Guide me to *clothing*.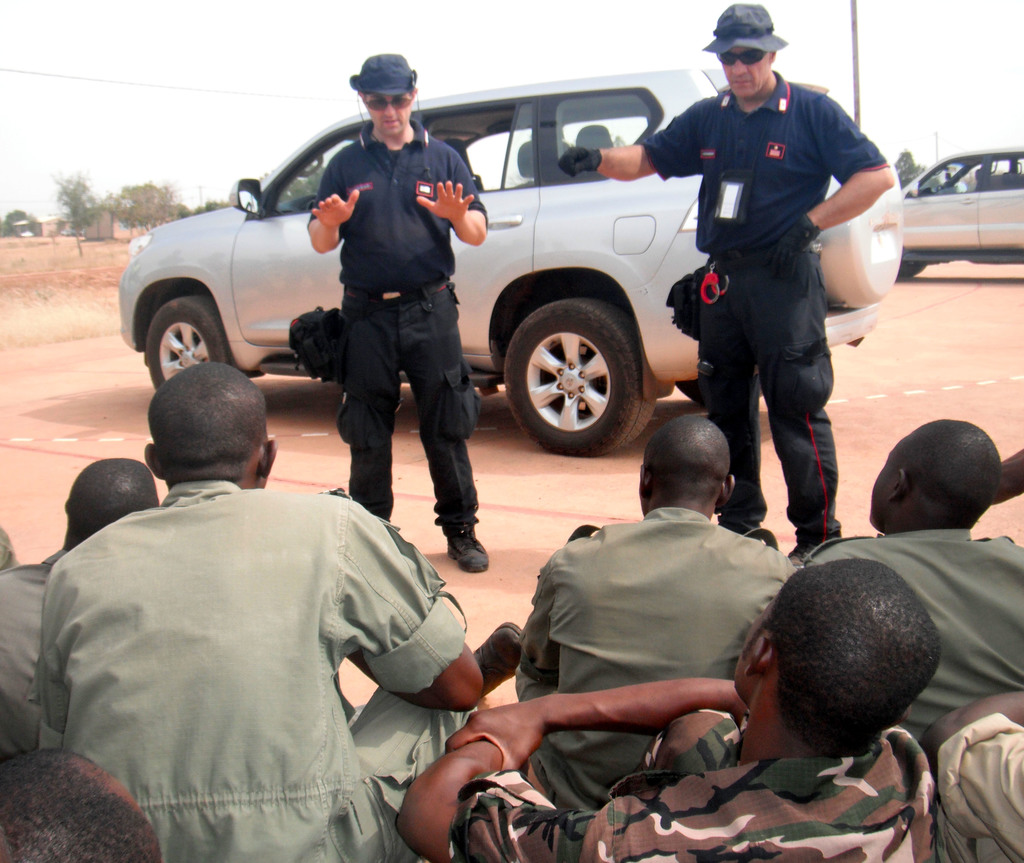
Guidance: (39, 483, 474, 862).
